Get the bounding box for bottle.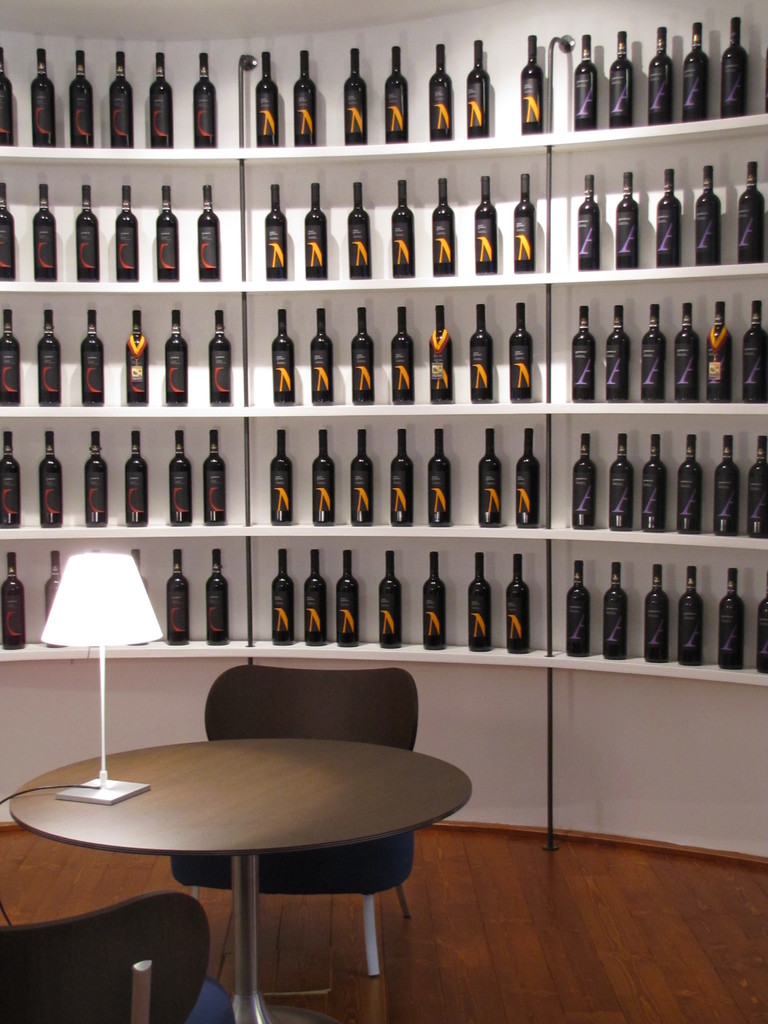
736 166 766 268.
